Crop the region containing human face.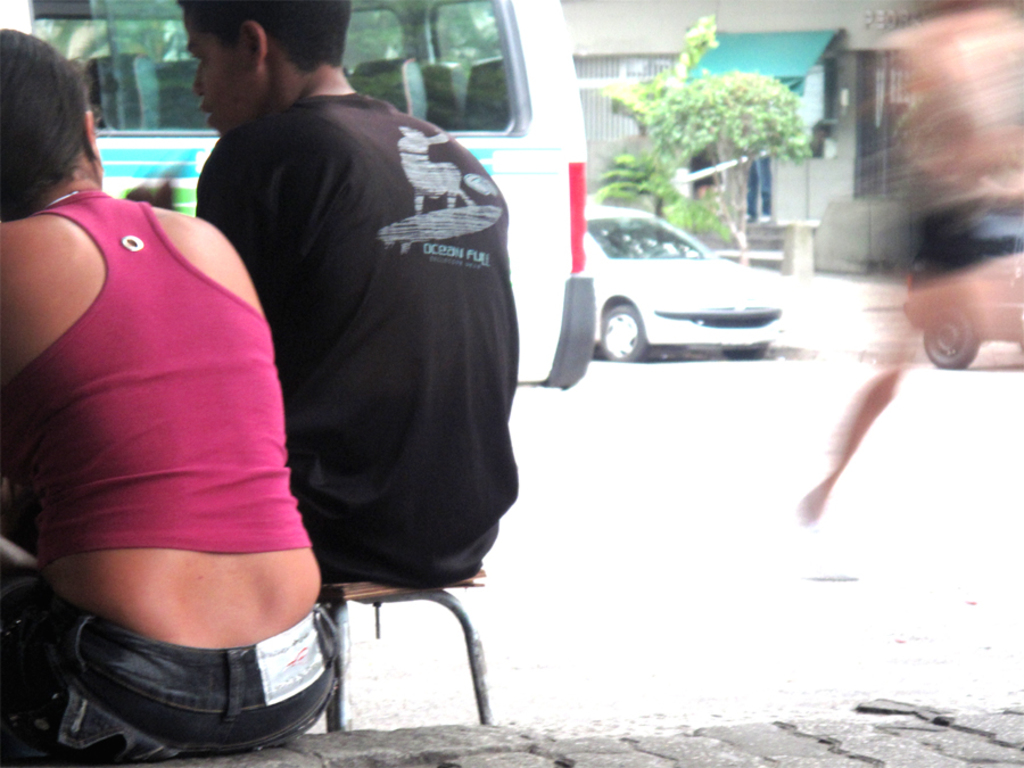
Crop region: {"x1": 182, "y1": 13, "x2": 259, "y2": 133}.
